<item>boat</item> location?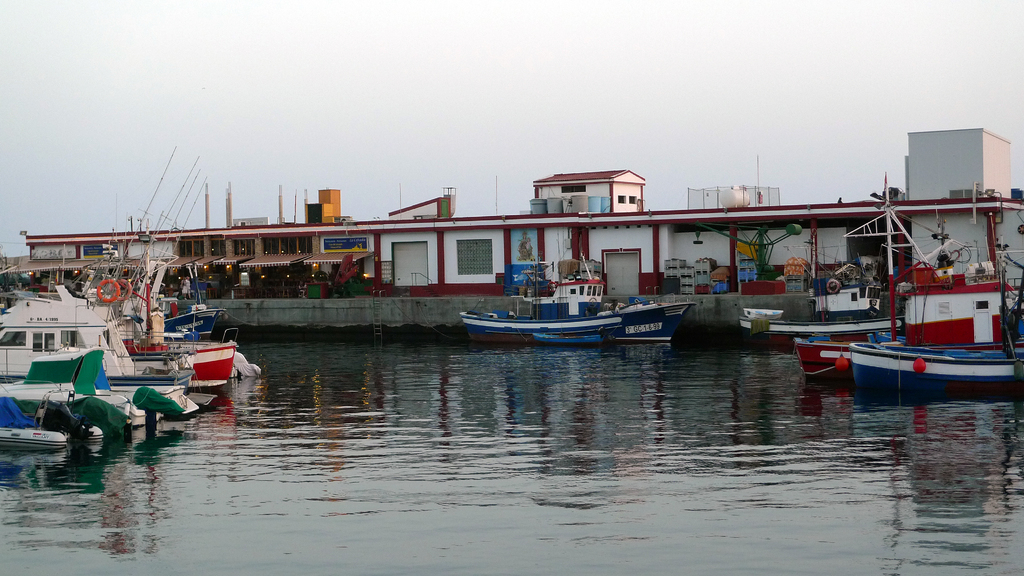
locate(721, 314, 909, 349)
